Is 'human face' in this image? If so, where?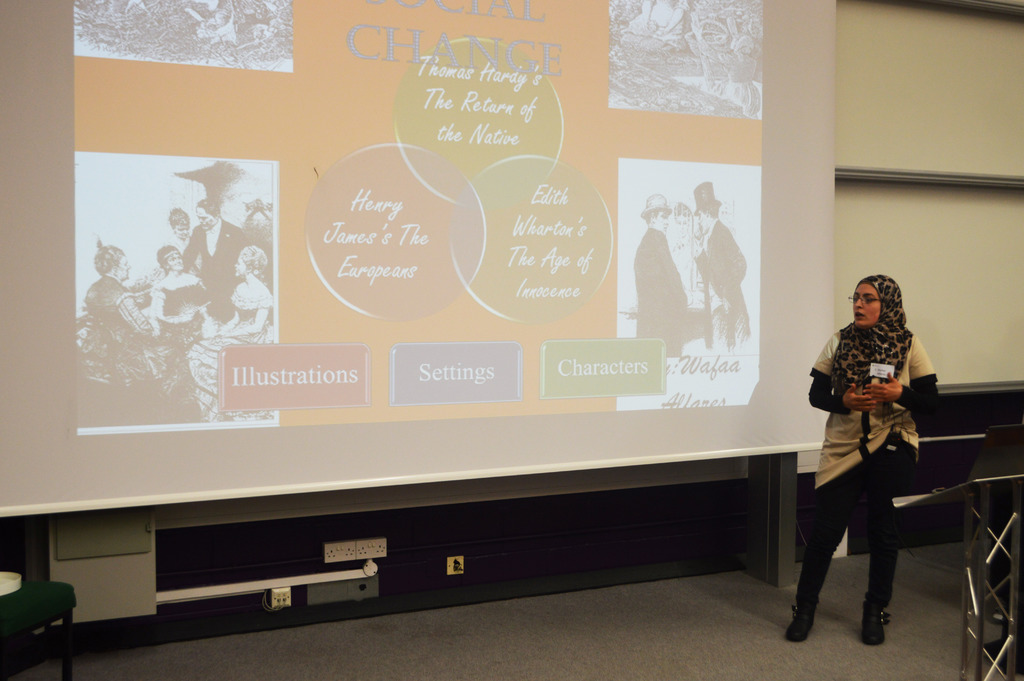
Yes, at {"left": 177, "top": 222, "right": 188, "bottom": 238}.
